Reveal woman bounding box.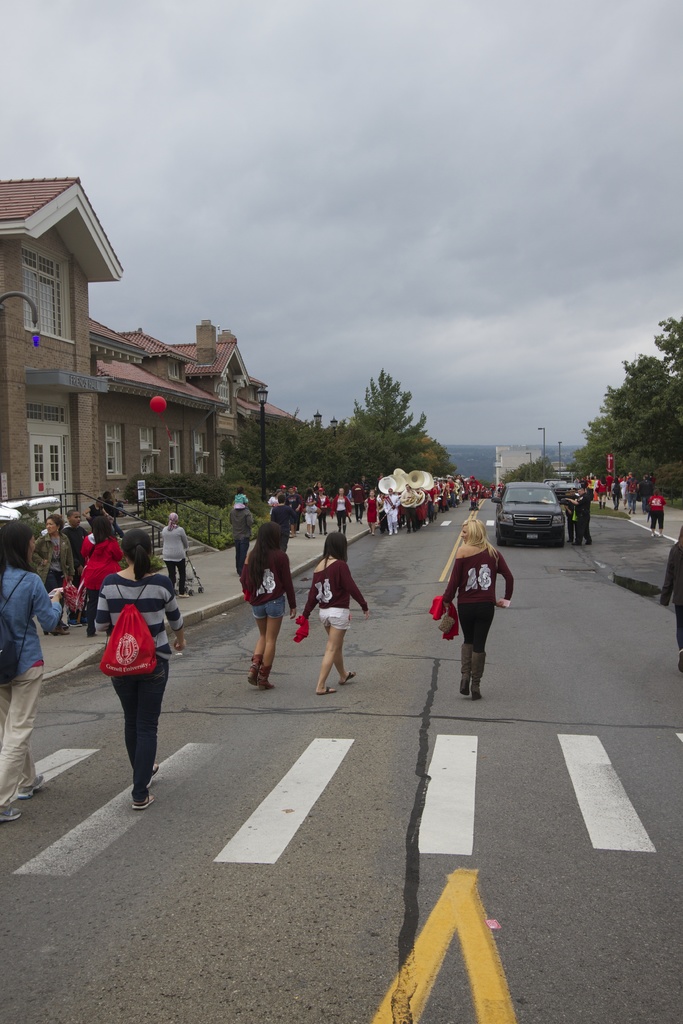
Revealed: select_region(31, 515, 73, 635).
